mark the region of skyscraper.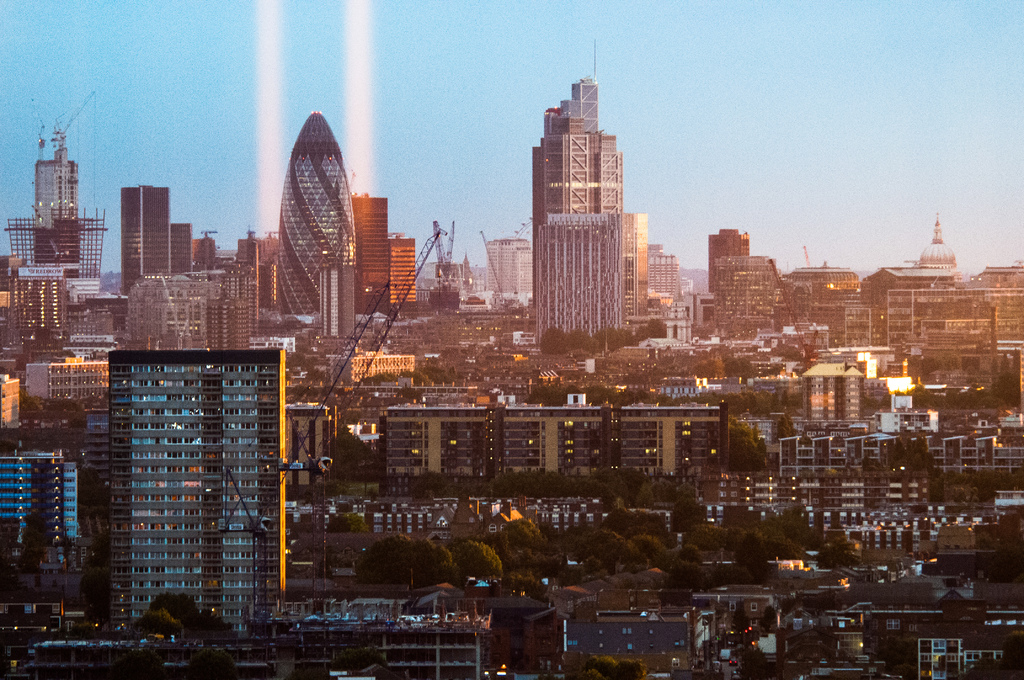
Region: 529/35/627/329.
